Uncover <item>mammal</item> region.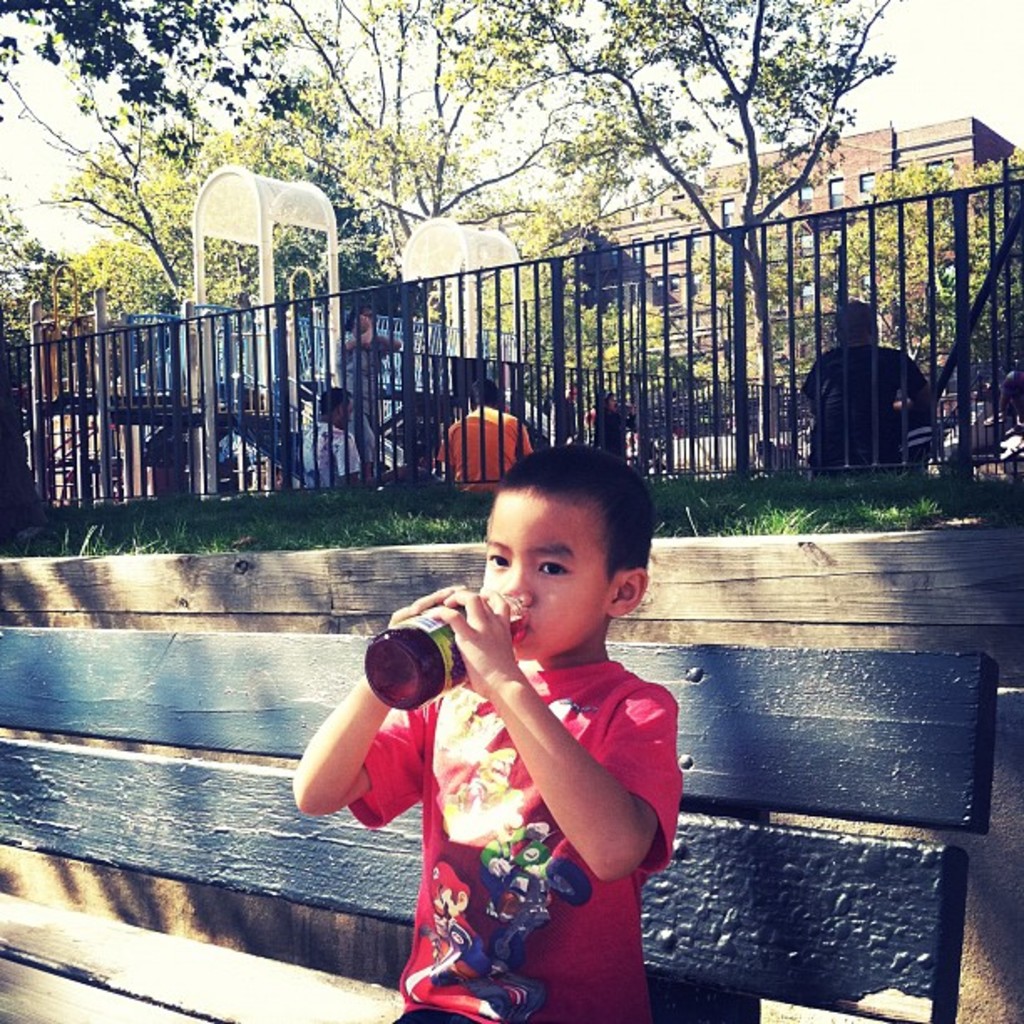
Uncovered: <box>296,383,365,492</box>.
